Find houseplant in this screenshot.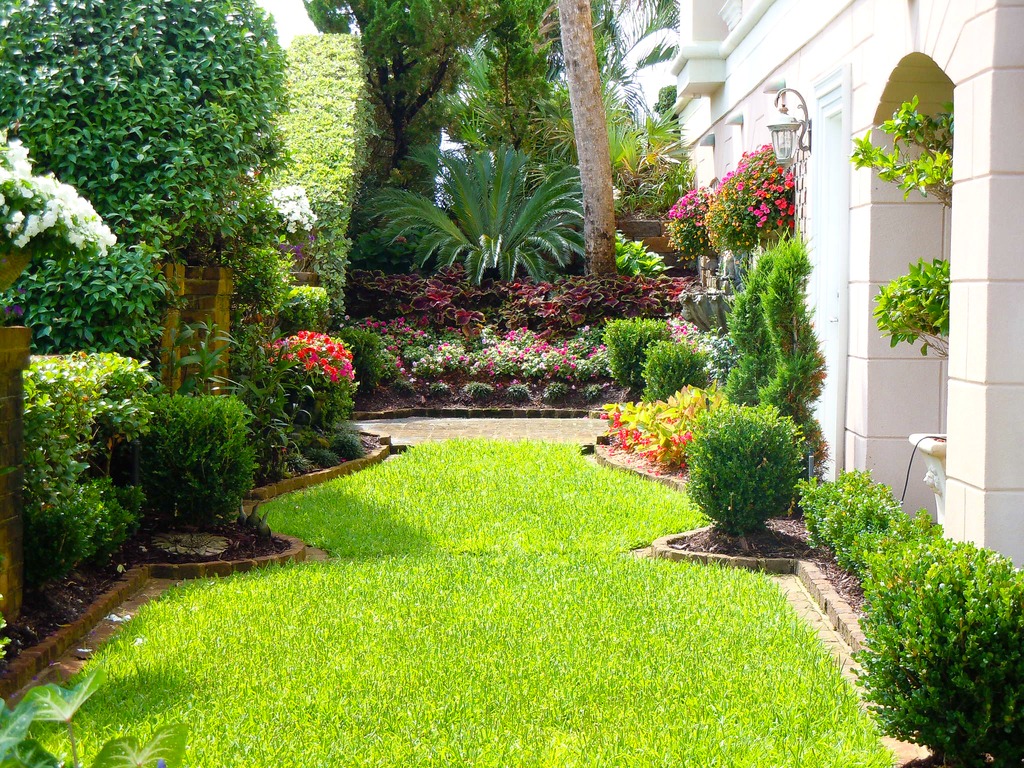
The bounding box for houseplant is l=664, t=188, r=712, b=264.
